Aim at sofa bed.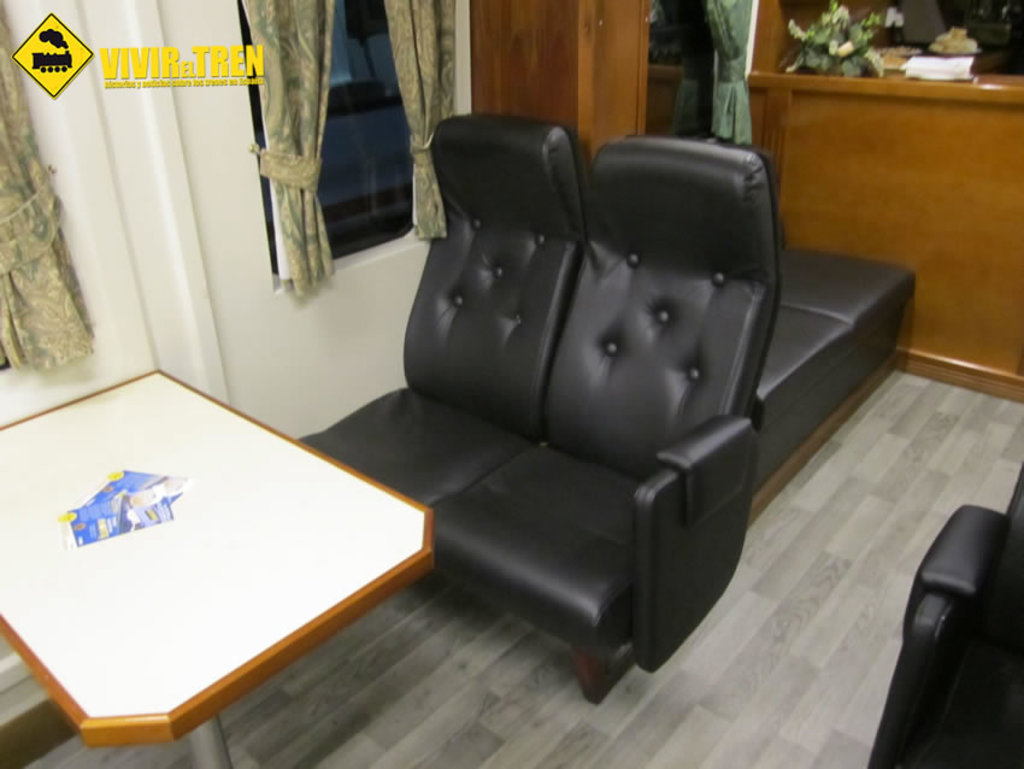
Aimed at <region>749, 159, 918, 499</region>.
